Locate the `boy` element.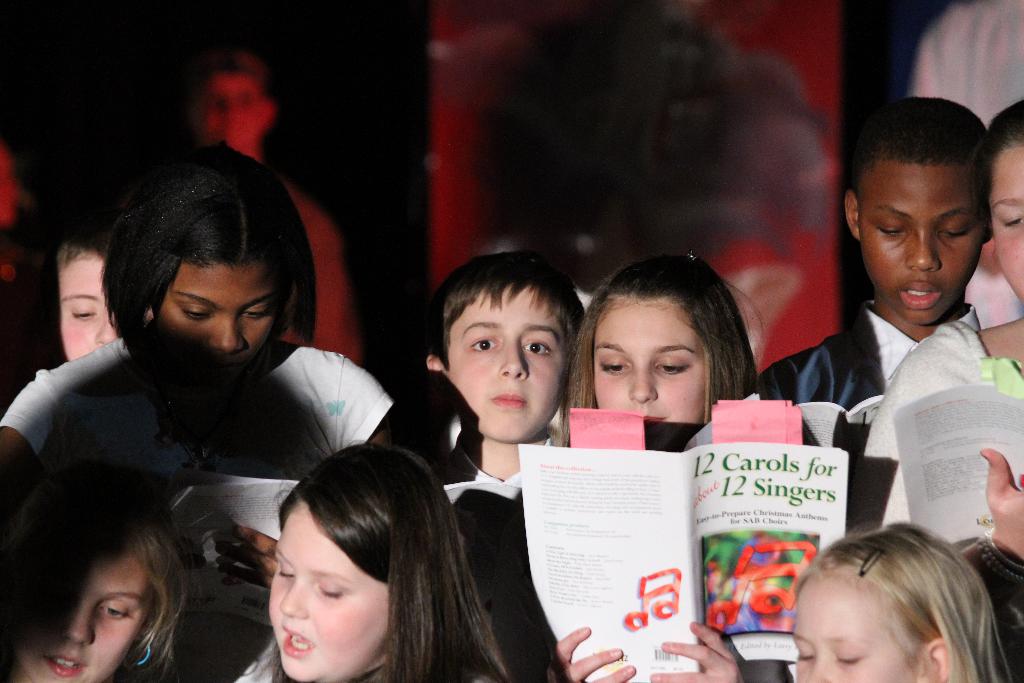
Element bbox: [x1=419, y1=247, x2=588, y2=682].
